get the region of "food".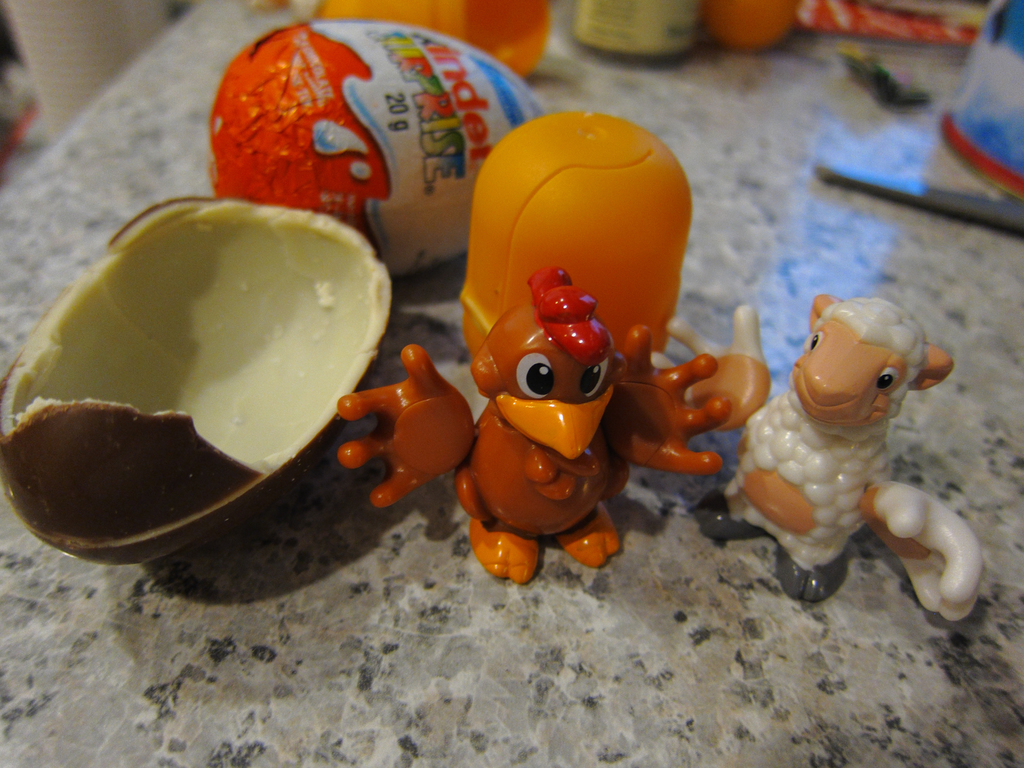
<region>3, 178, 426, 596</region>.
